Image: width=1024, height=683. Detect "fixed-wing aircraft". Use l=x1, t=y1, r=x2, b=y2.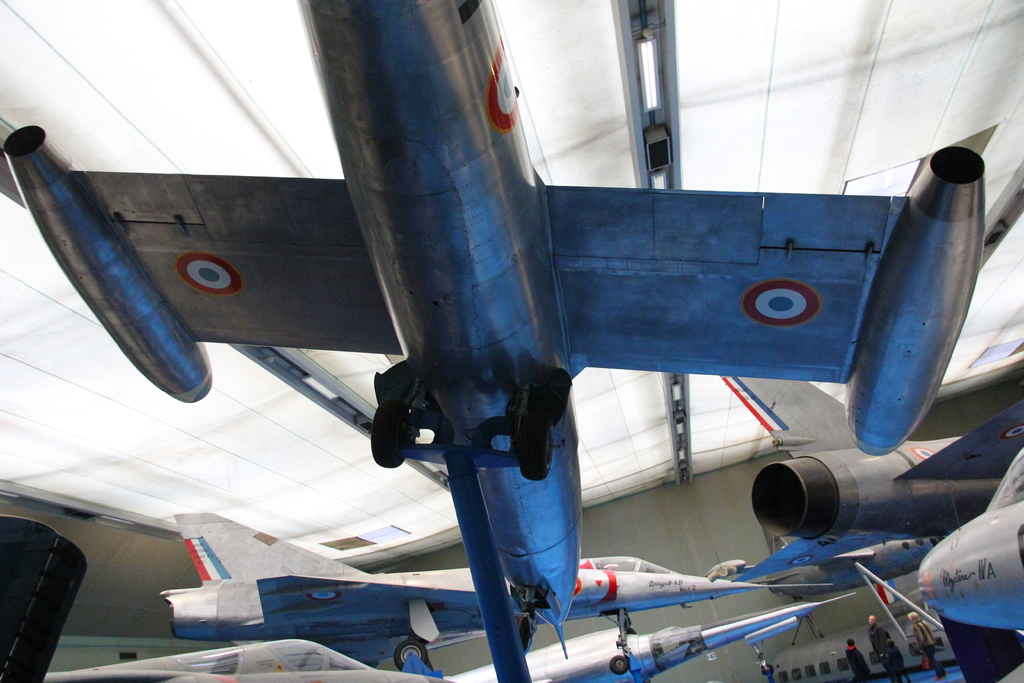
l=42, t=638, r=378, b=675.
